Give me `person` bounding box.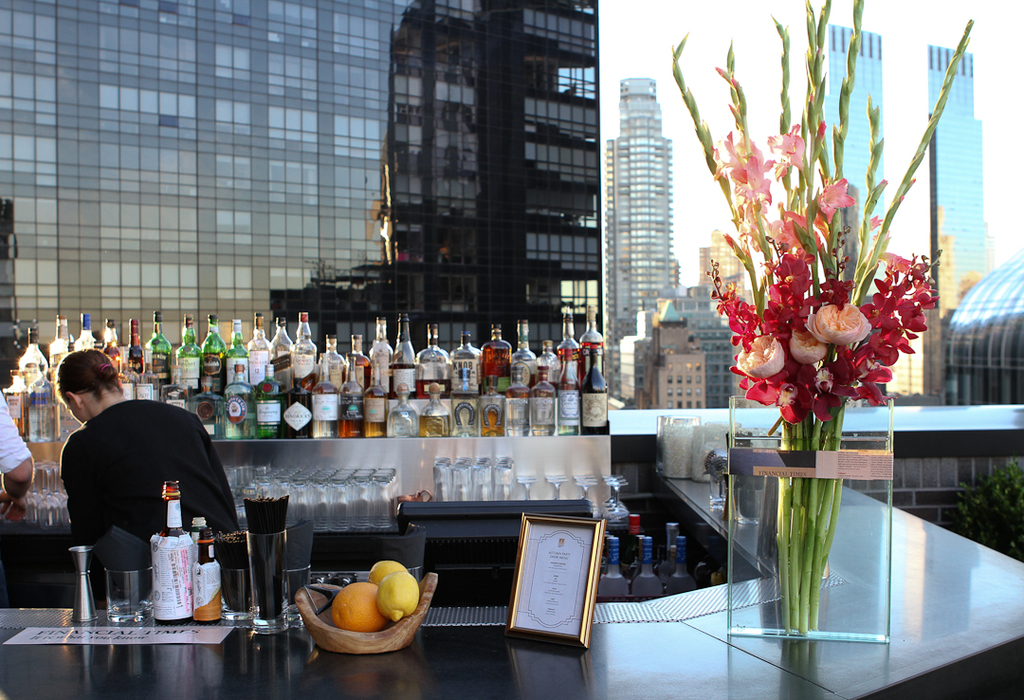
0,377,29,486.
